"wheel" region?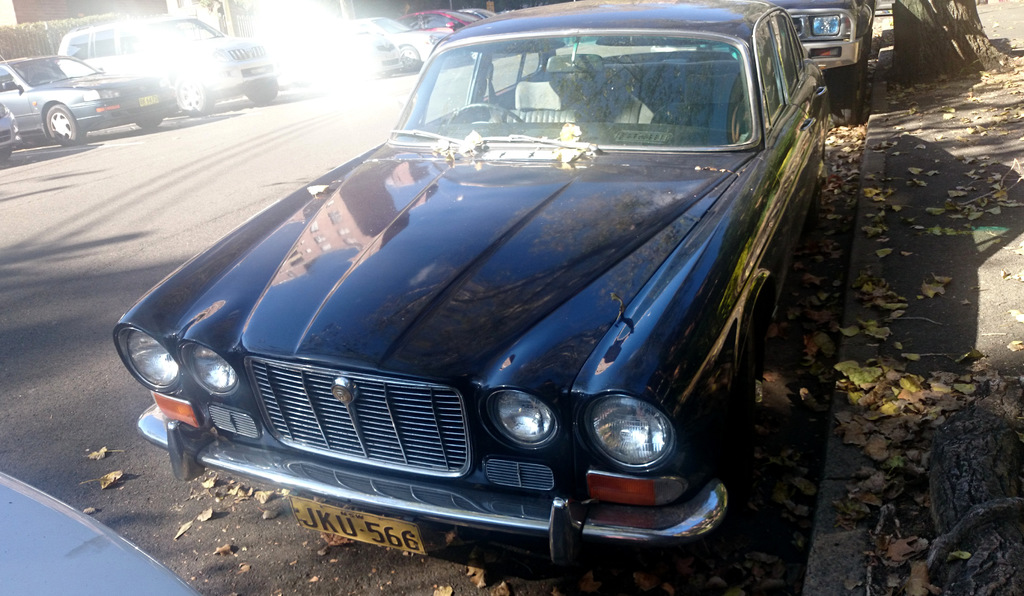
[821,63,859,106]
